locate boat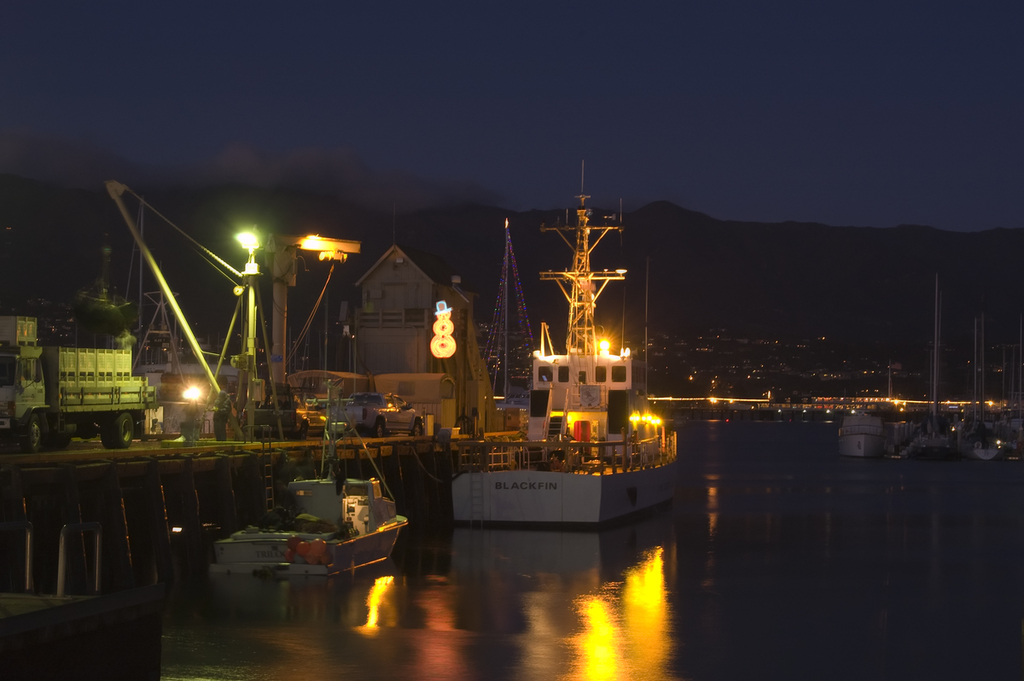
BBox(445, 156, 681, 530)
